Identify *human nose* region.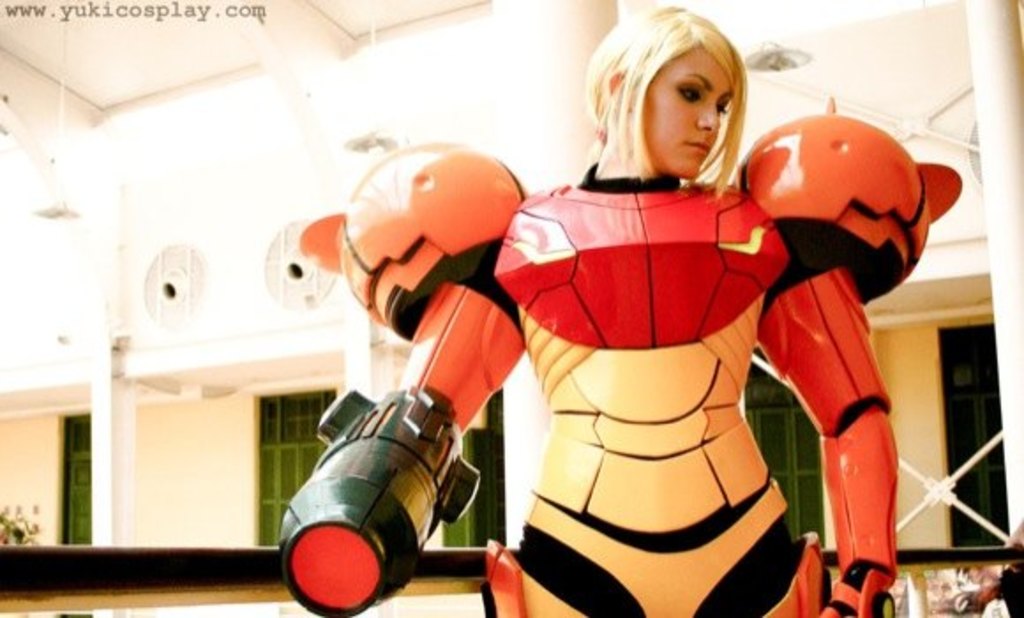
Region: detection(694, 99, 719, 129).
